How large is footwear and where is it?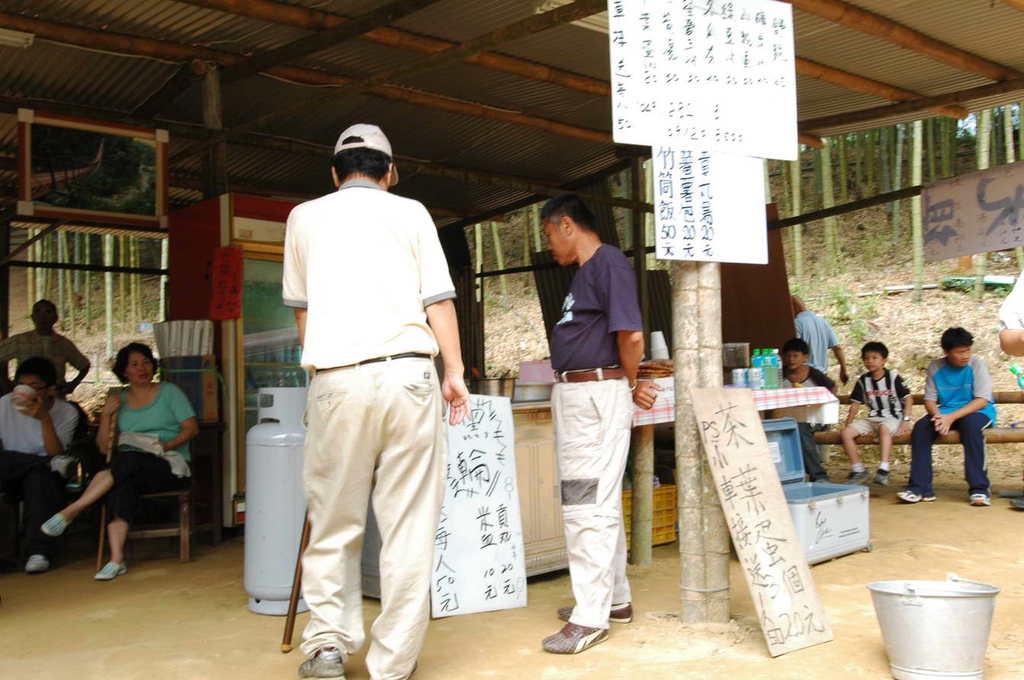
Bounding box: crop(88, 559, 127, 584).
